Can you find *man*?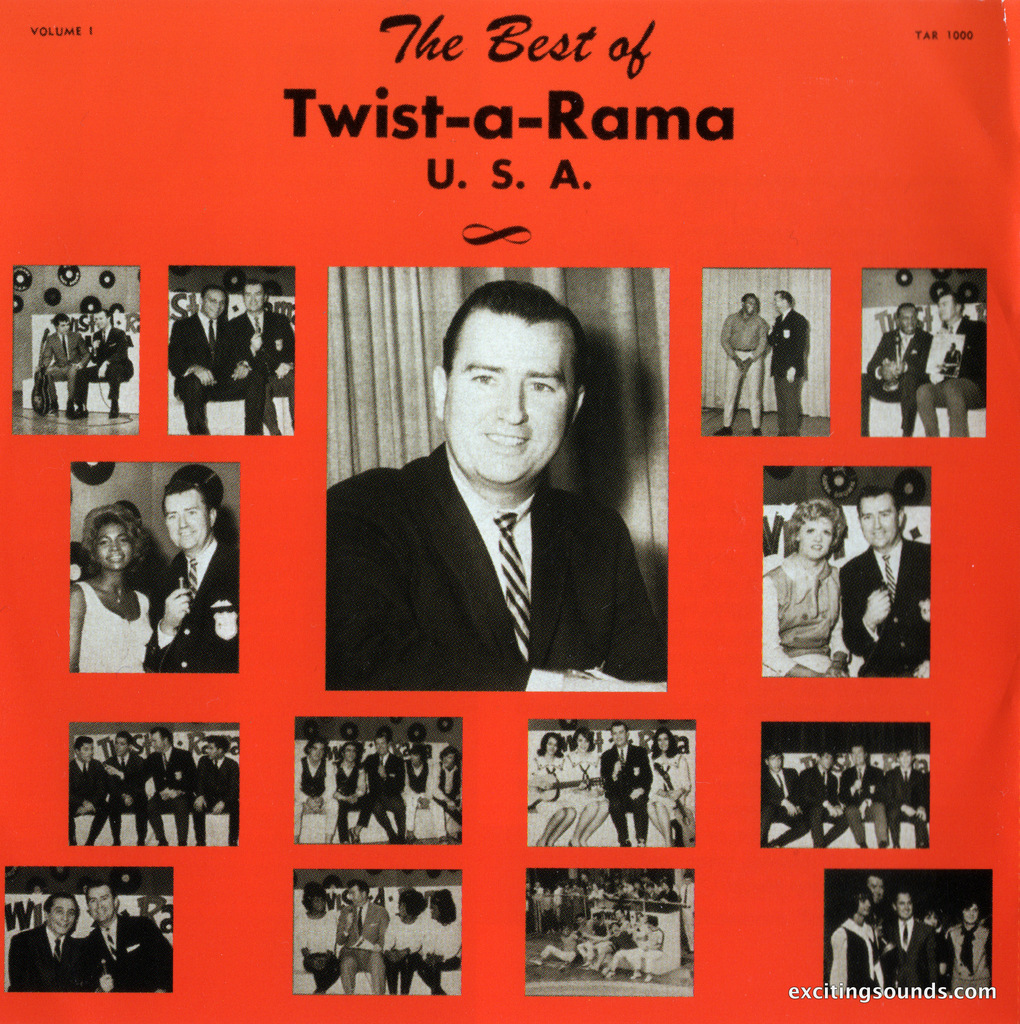
Yes, bounding box: bbox=(32, 313, 90, 420).
